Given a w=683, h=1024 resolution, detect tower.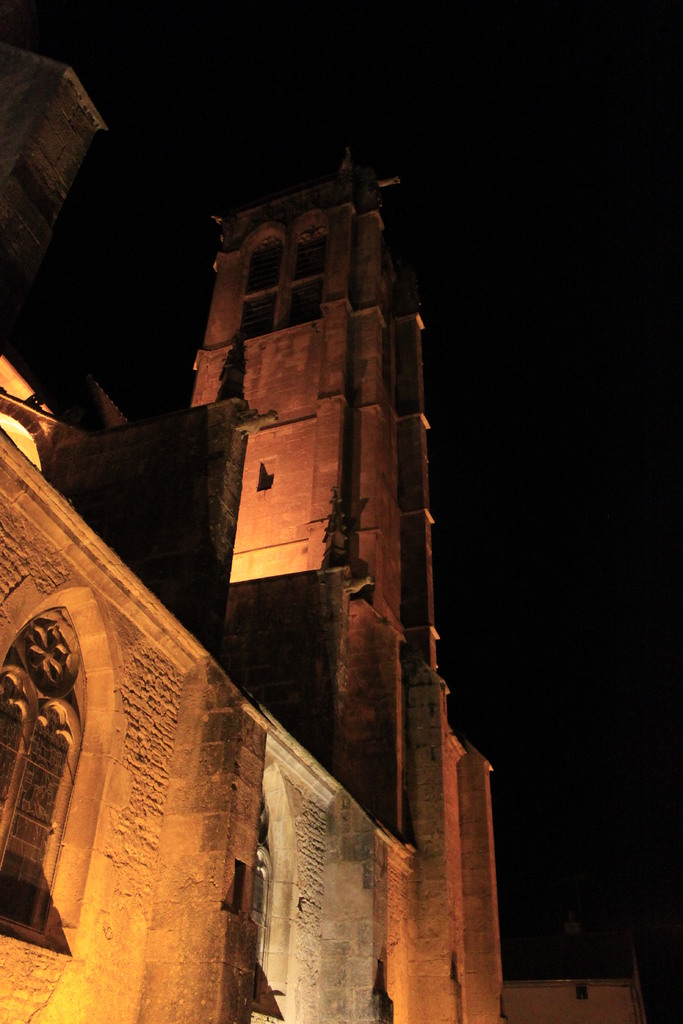
(left=0, top=131, right=496, bottom=1023).
